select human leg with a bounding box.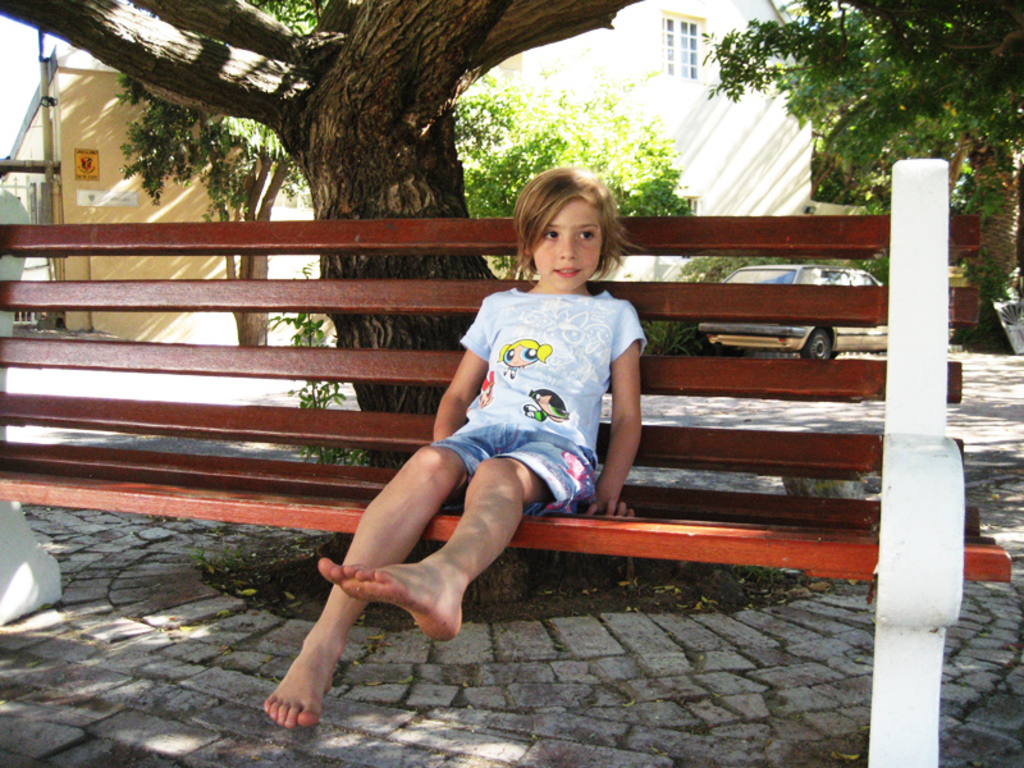
Rect(317, 452, 552, 645).
